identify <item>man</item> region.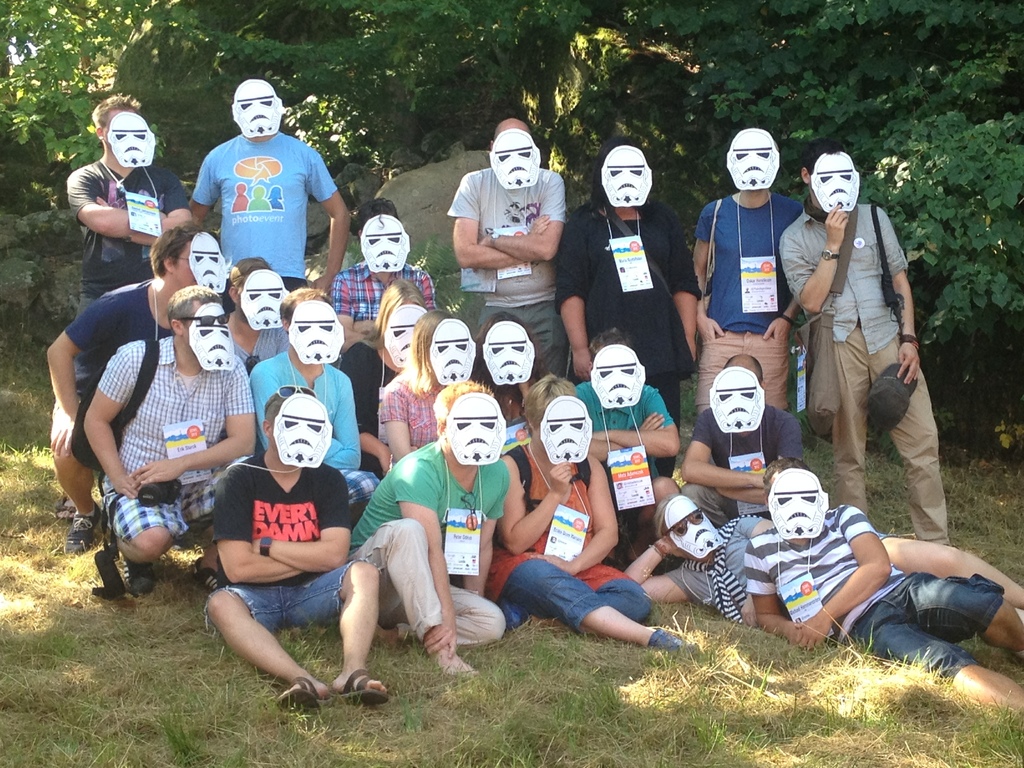
Region: left=505, top=369, right=694, bottom=647.
